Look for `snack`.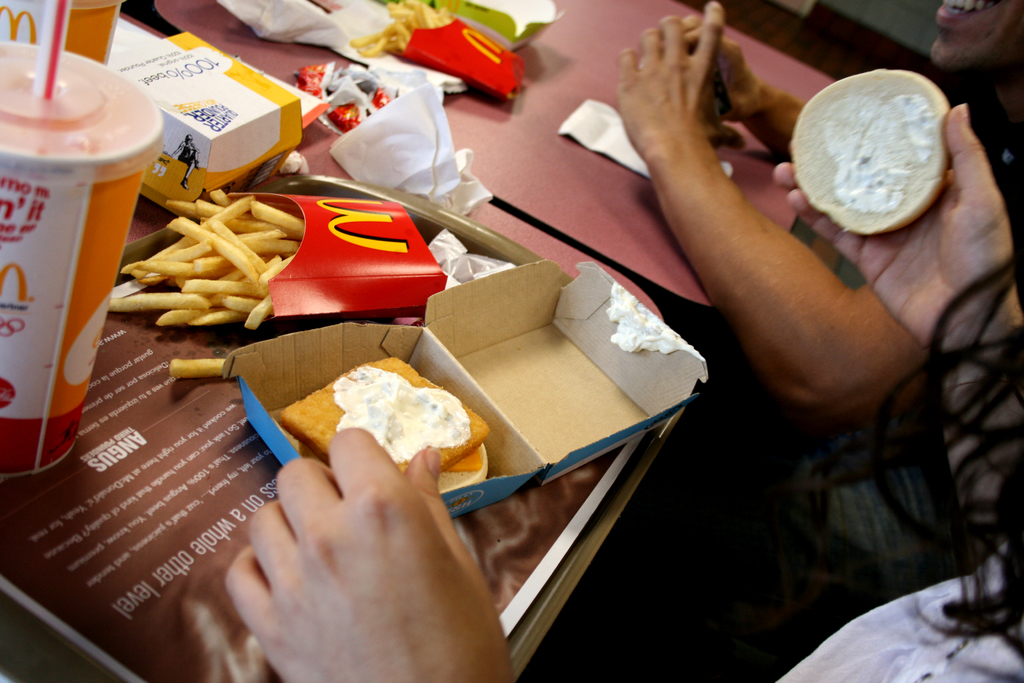
Found: BBox(254, 370, 490, 480).
